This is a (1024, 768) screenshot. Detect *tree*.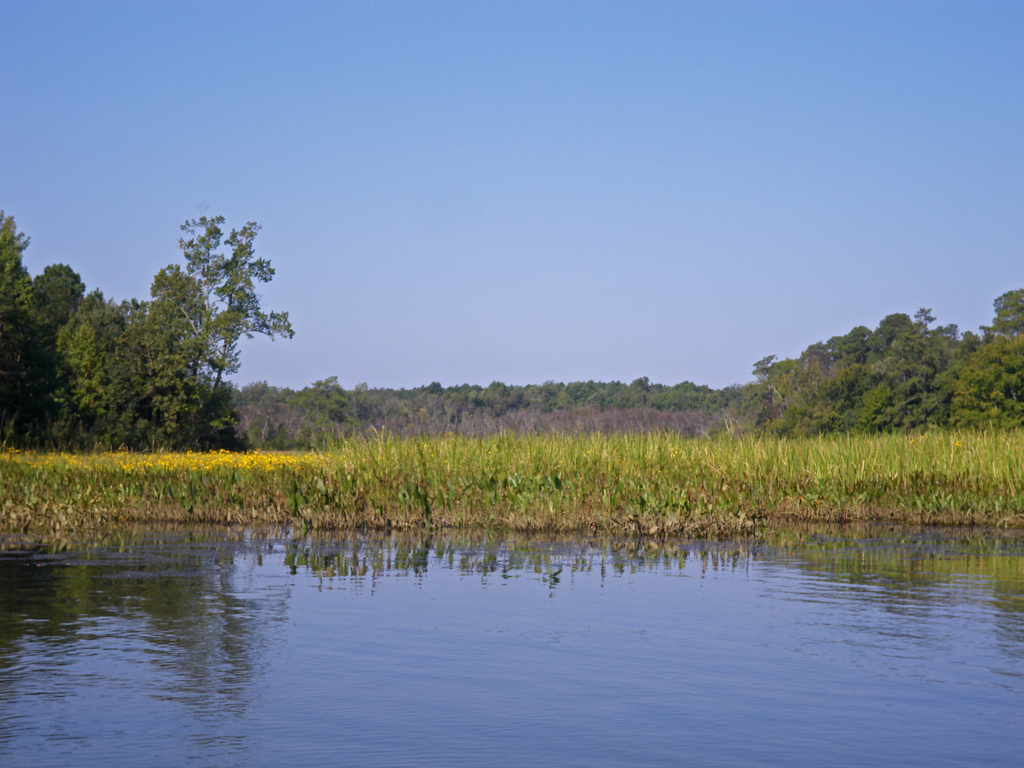
BBox(752, 315, 870, 447).
